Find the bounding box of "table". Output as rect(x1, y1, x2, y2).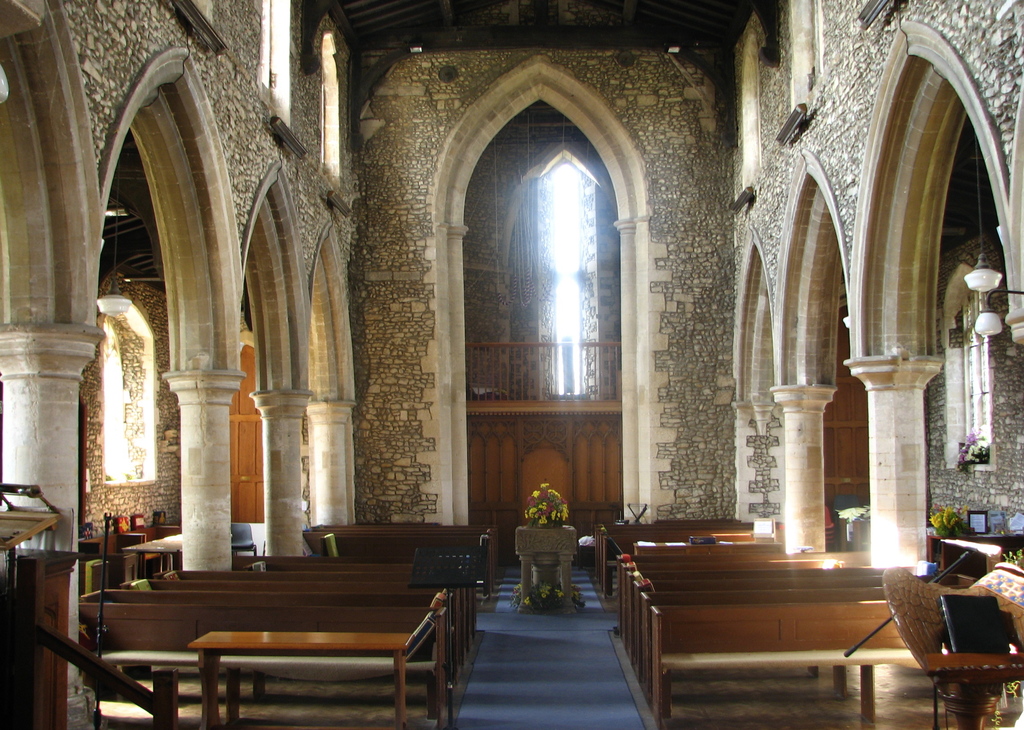
rect(513, 524, 576, 612).
